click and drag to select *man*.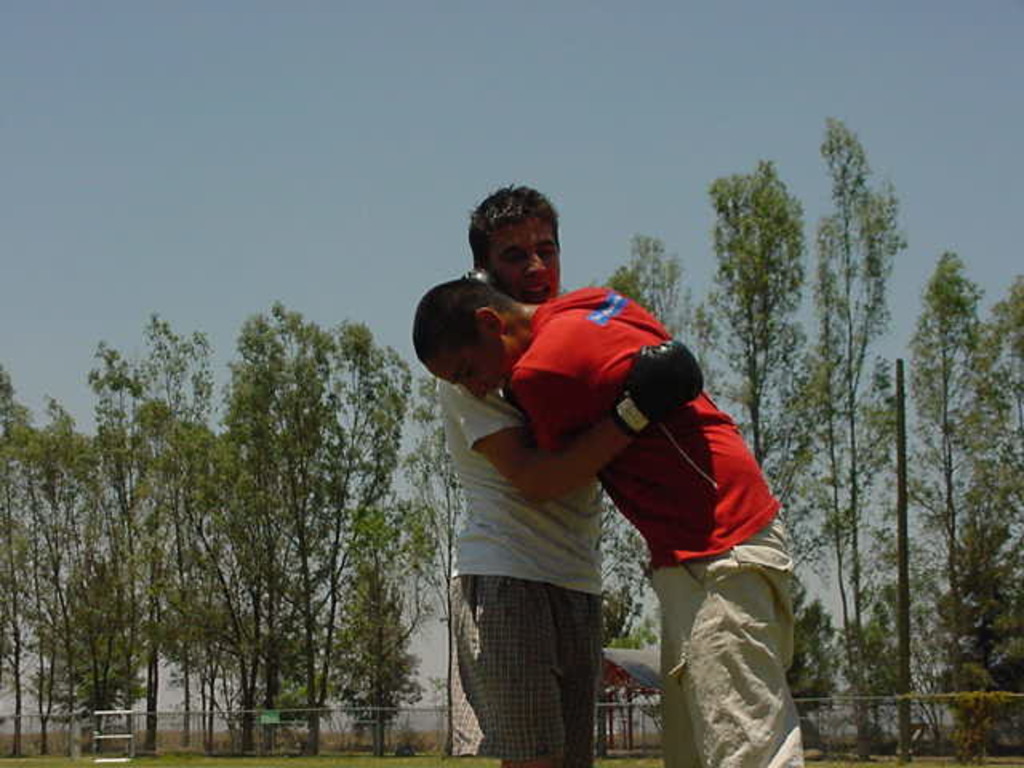
Selection: box=[410, 282, 806, 766].
